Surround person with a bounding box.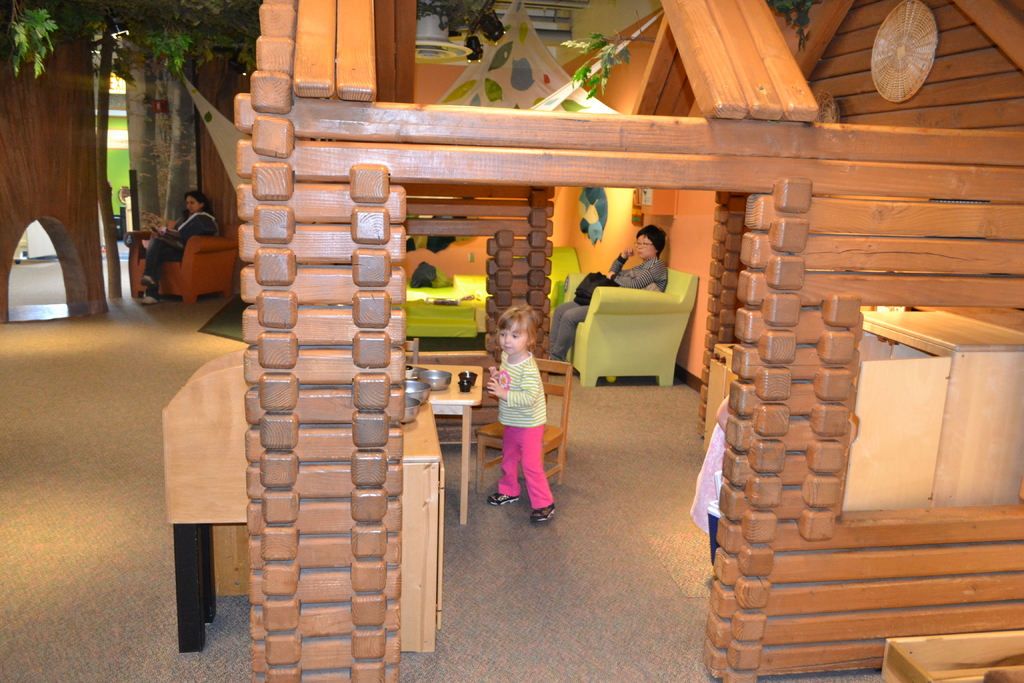
detection(689, 389, 729, 528).
